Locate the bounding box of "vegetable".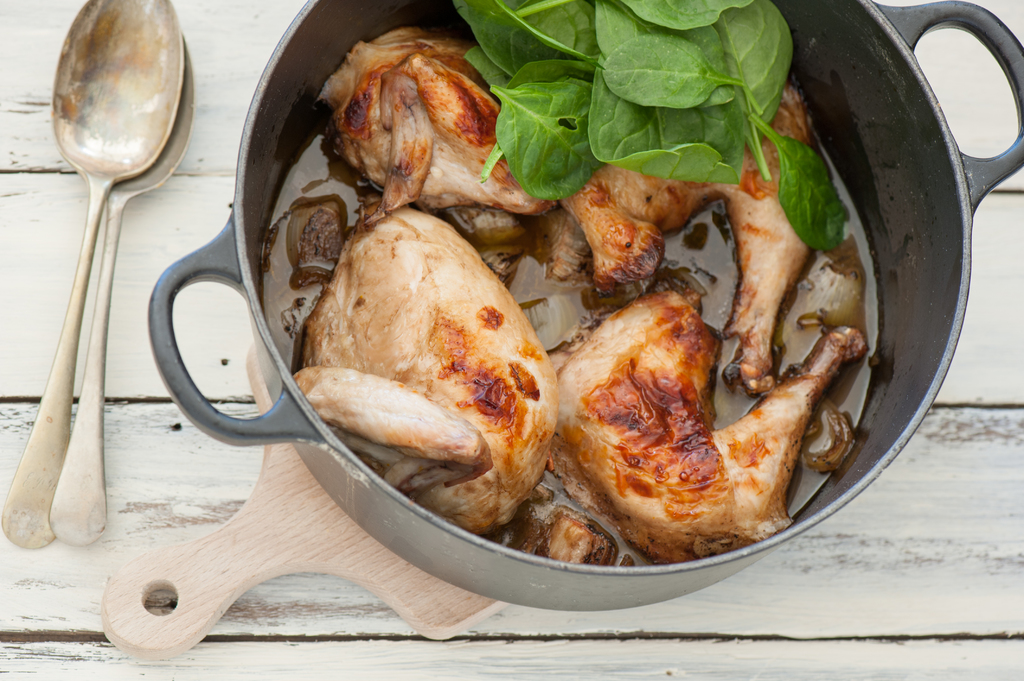
Bounding box: Rect(556, 26, 804, 163).
